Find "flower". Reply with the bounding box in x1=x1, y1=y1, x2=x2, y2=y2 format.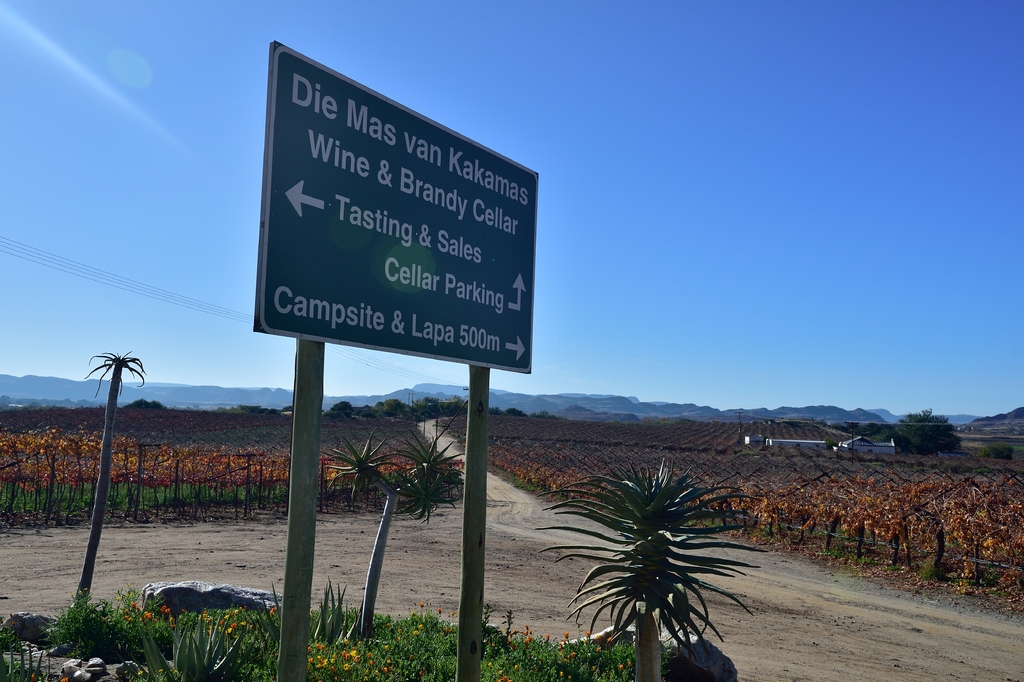
x1=515, y1=664, x2=518, y2=669.
